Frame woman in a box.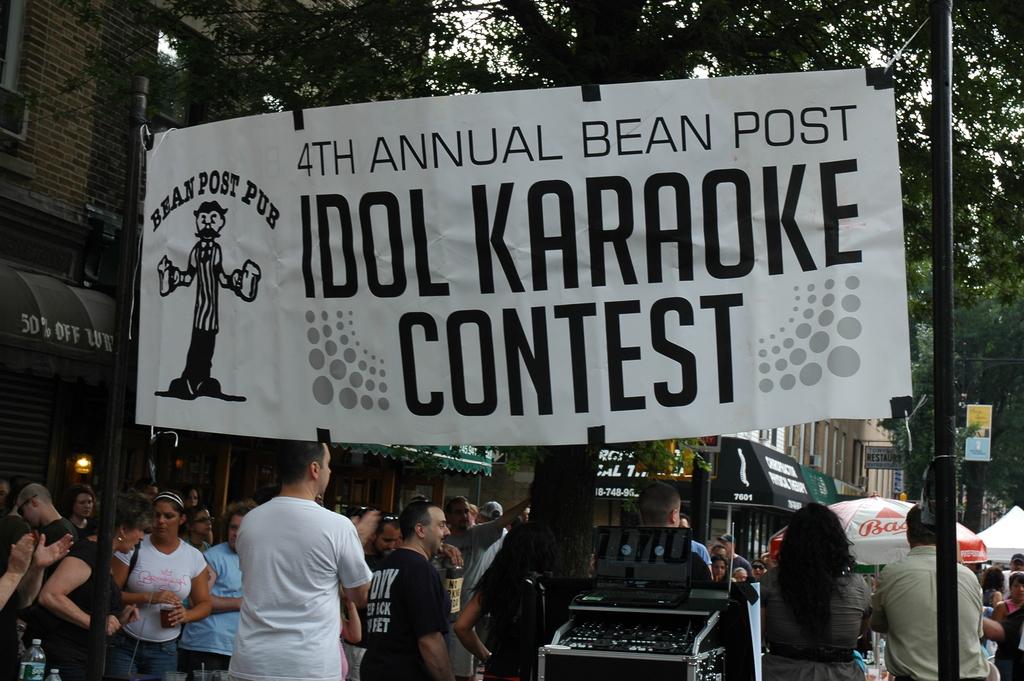
[left=989, top=571, right=1023, bottom=622].
